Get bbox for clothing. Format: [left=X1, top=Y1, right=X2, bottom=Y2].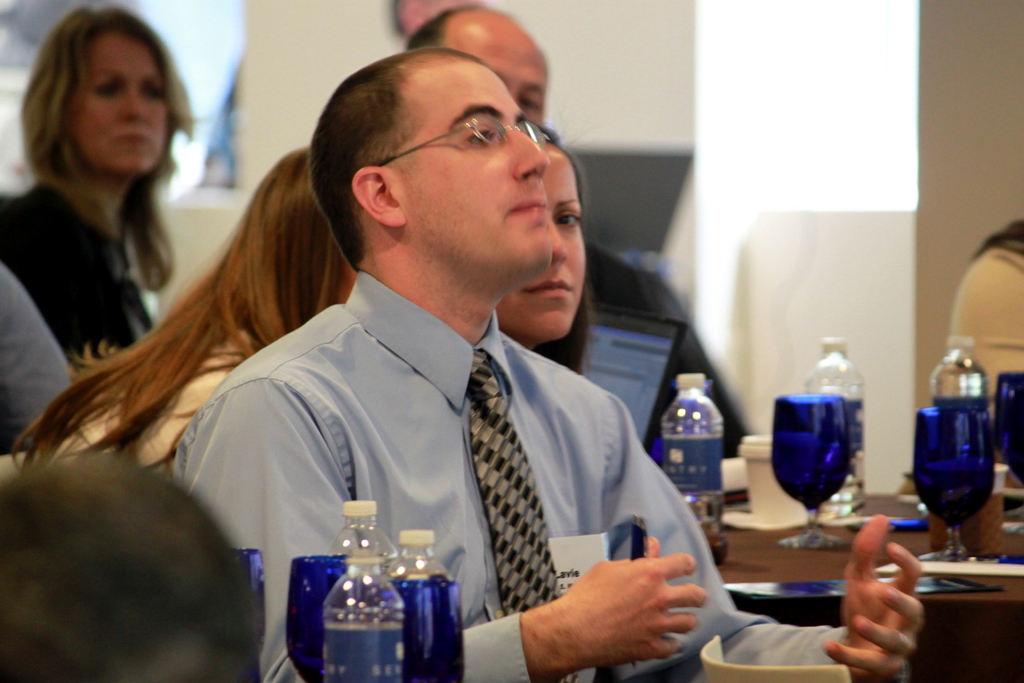
[left=195, top=274, right=723, bottom=664].
